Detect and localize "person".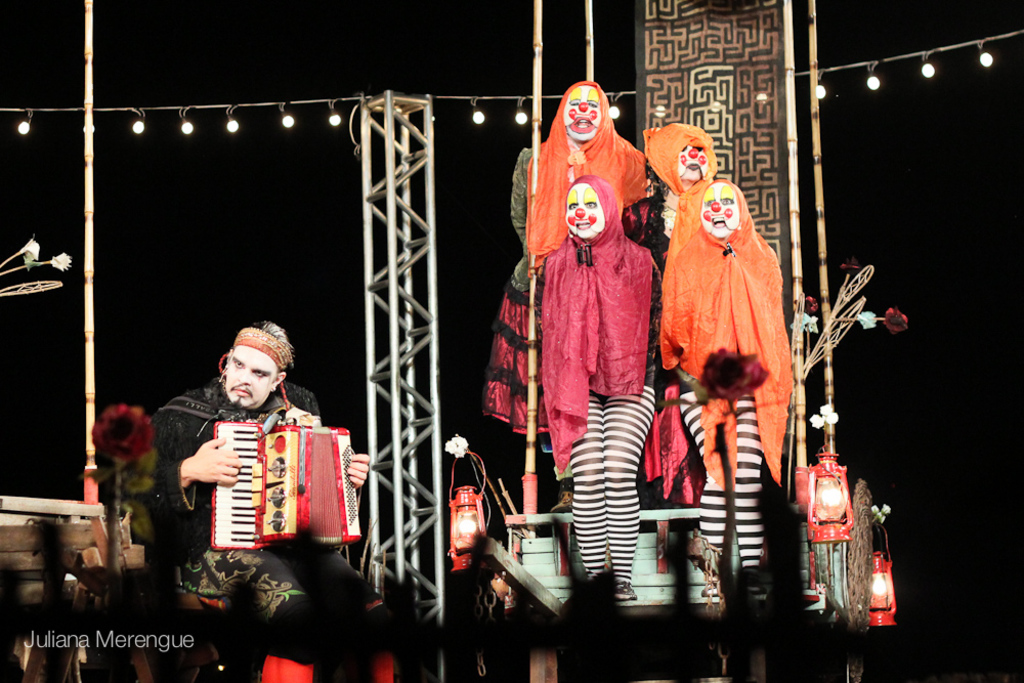
Localized at x1=147, y1=327, x2=373, y2=682.
